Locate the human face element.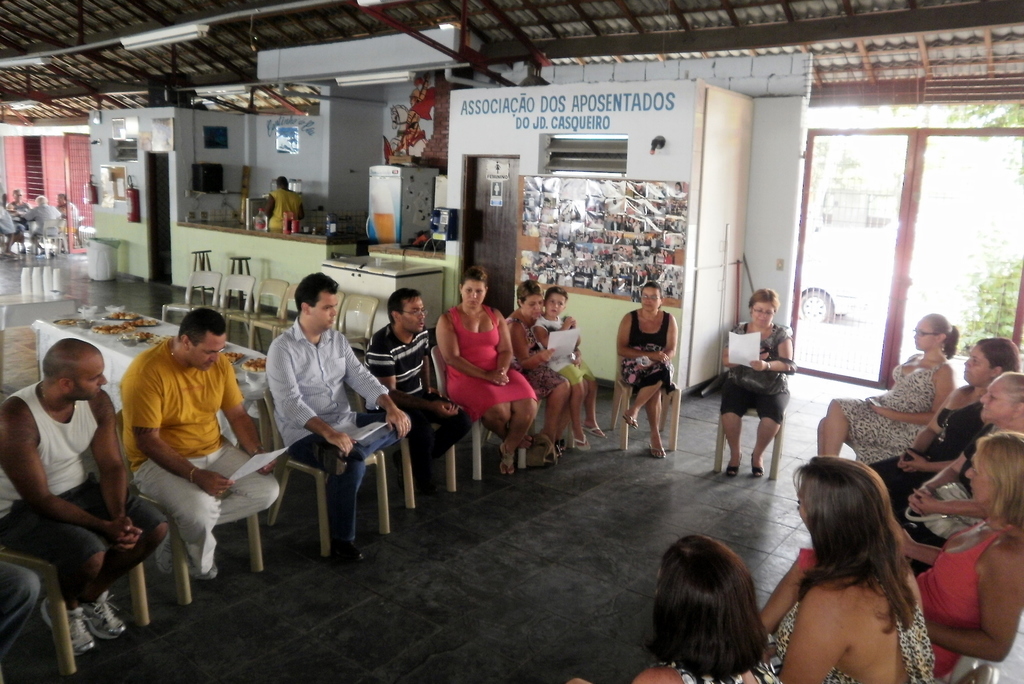
Element bbox: (753, 304, 774, 331).
